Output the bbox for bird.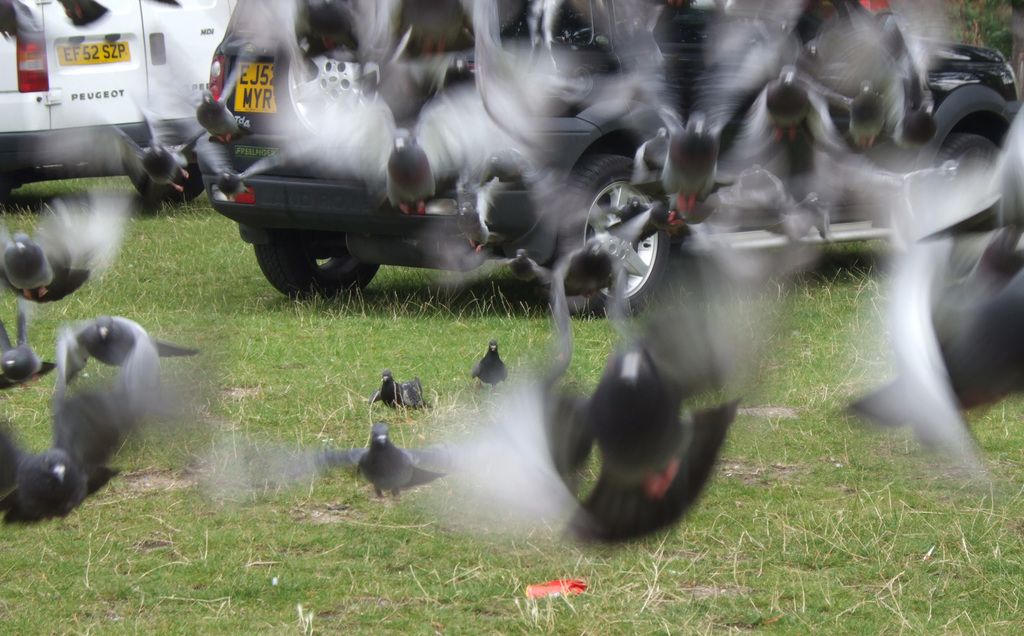
BBox(374, 367, 433, 411).
